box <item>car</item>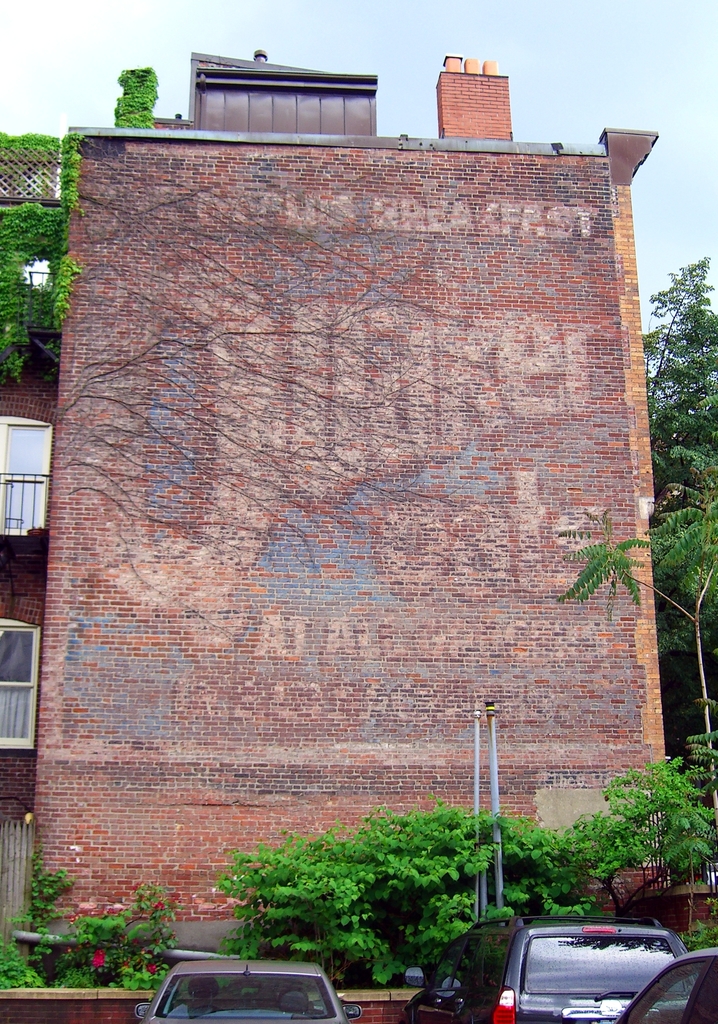
390 915 685 1023
